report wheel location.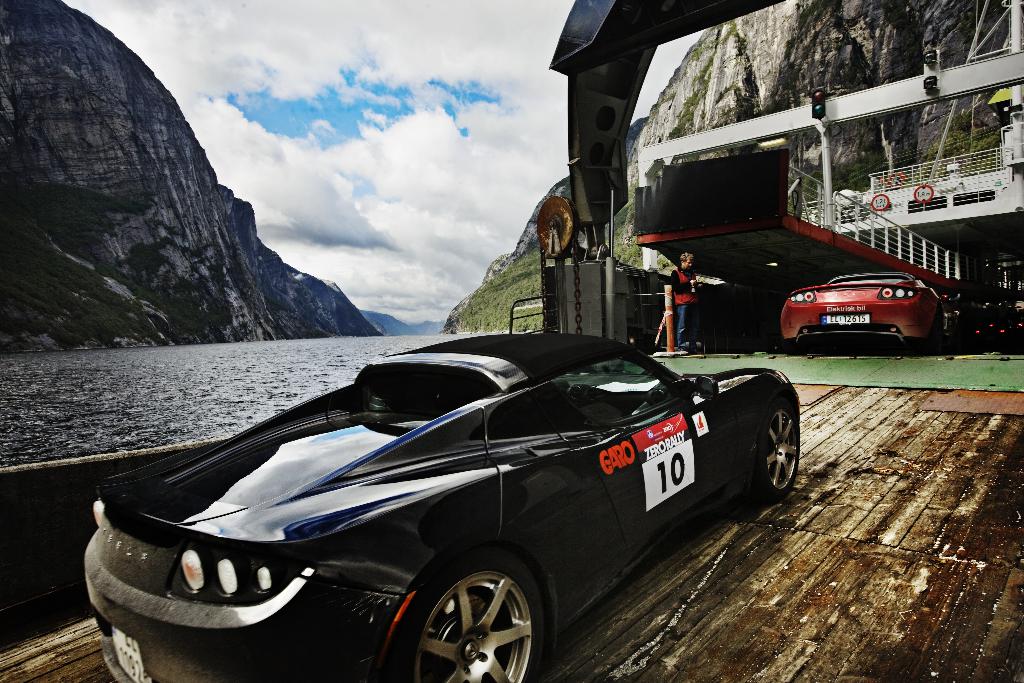
Report: Rect(750, 409, 803, 498).
